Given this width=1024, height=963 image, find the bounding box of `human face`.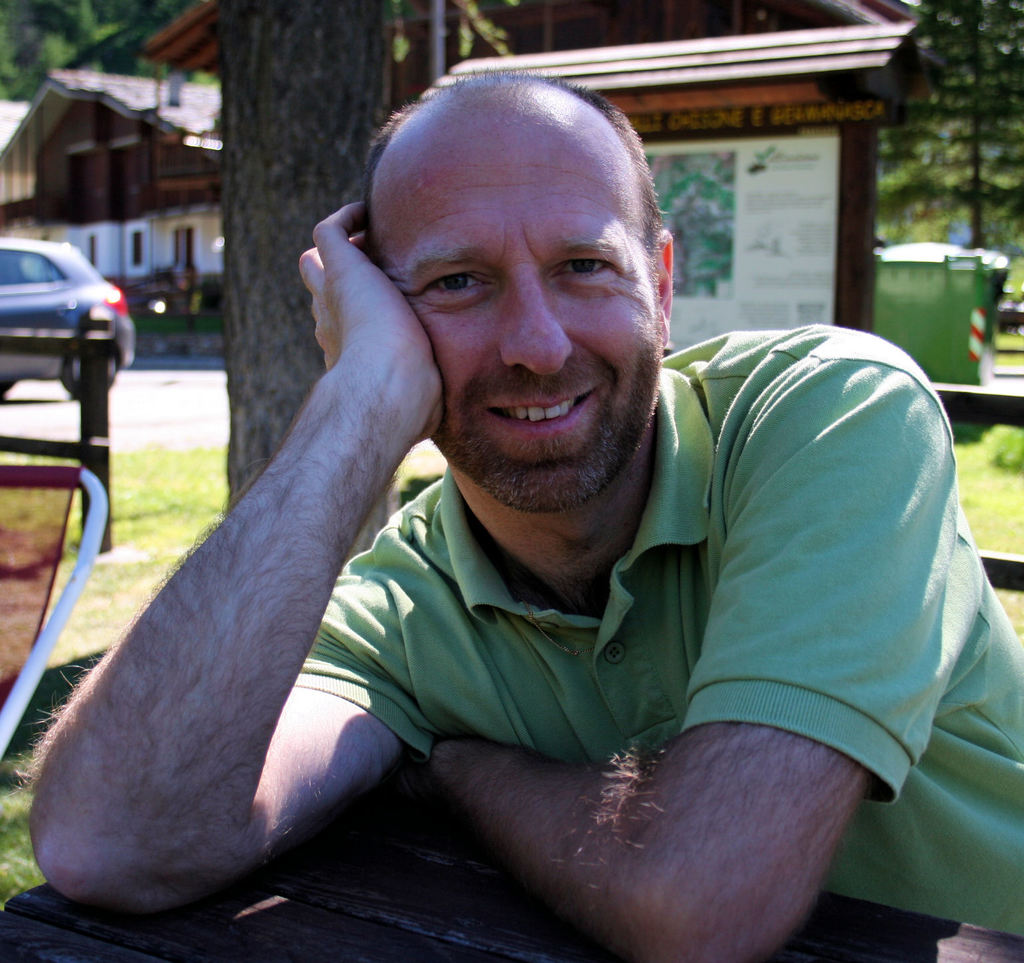
region(371, 124, 665, 514).
